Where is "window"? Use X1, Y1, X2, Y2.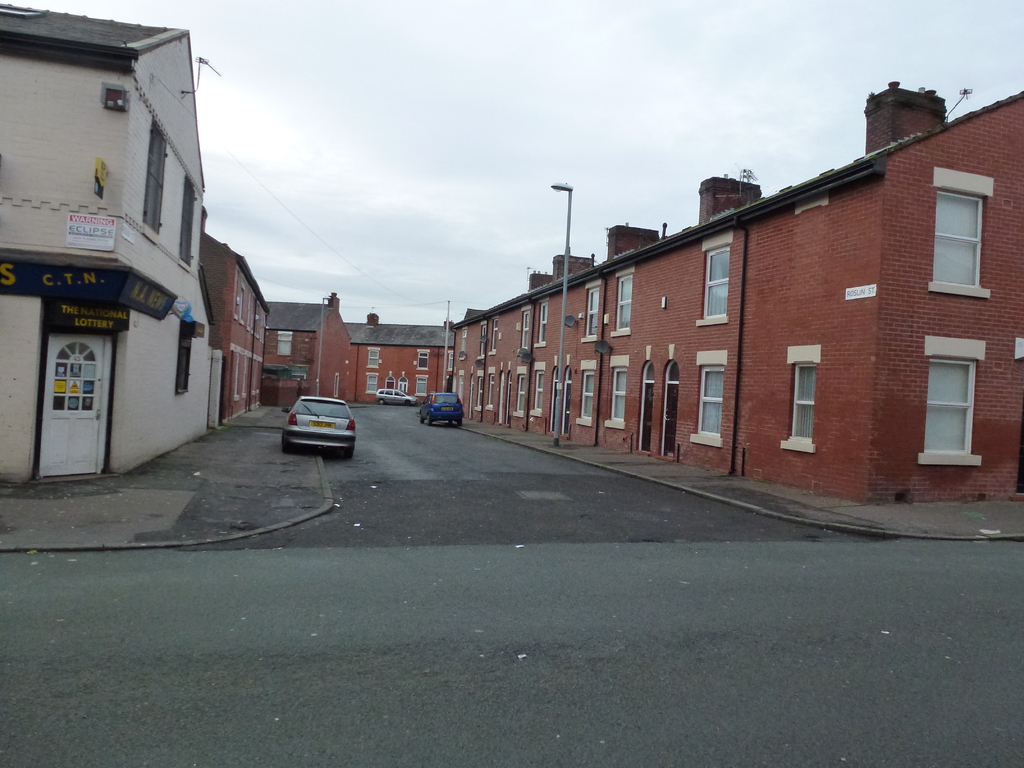
478, 324, 484, 356.
